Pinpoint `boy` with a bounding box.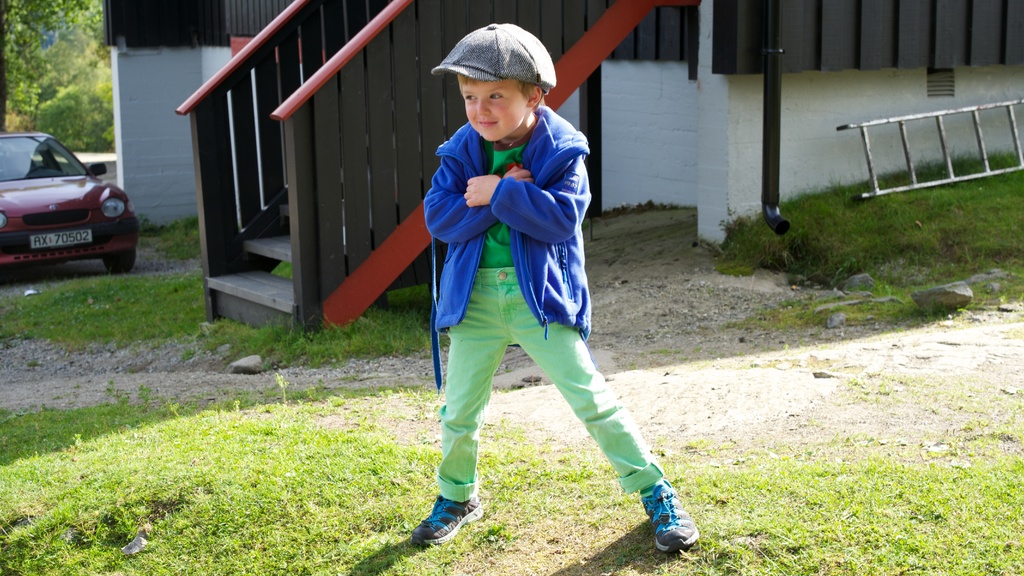
[372, 17, 656, 524].
